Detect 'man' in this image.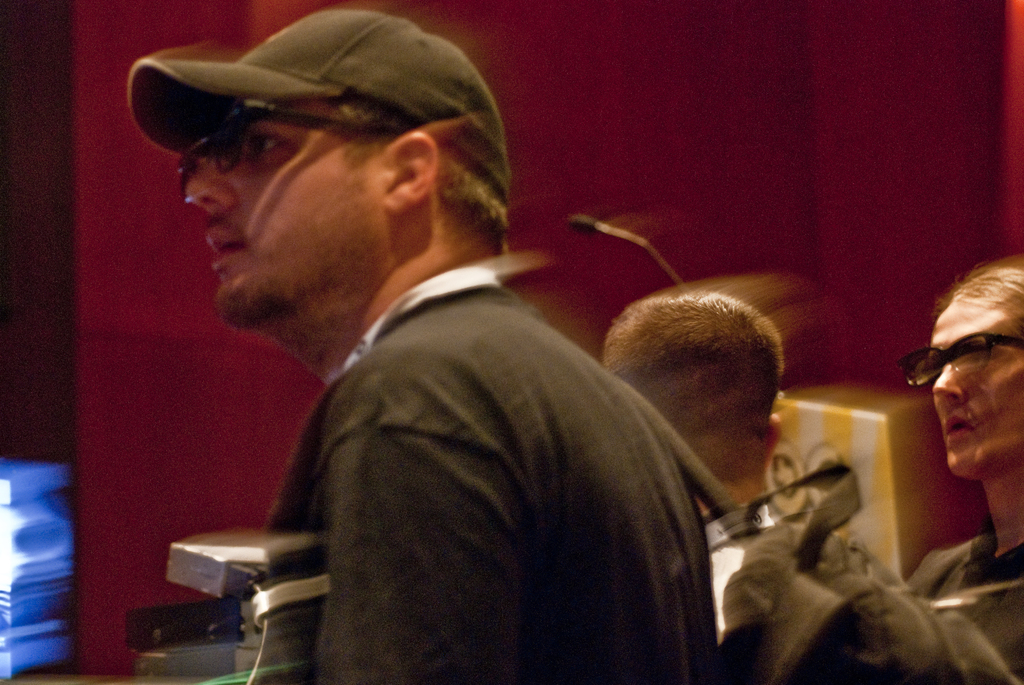
Detection: 109 24 739 668.
